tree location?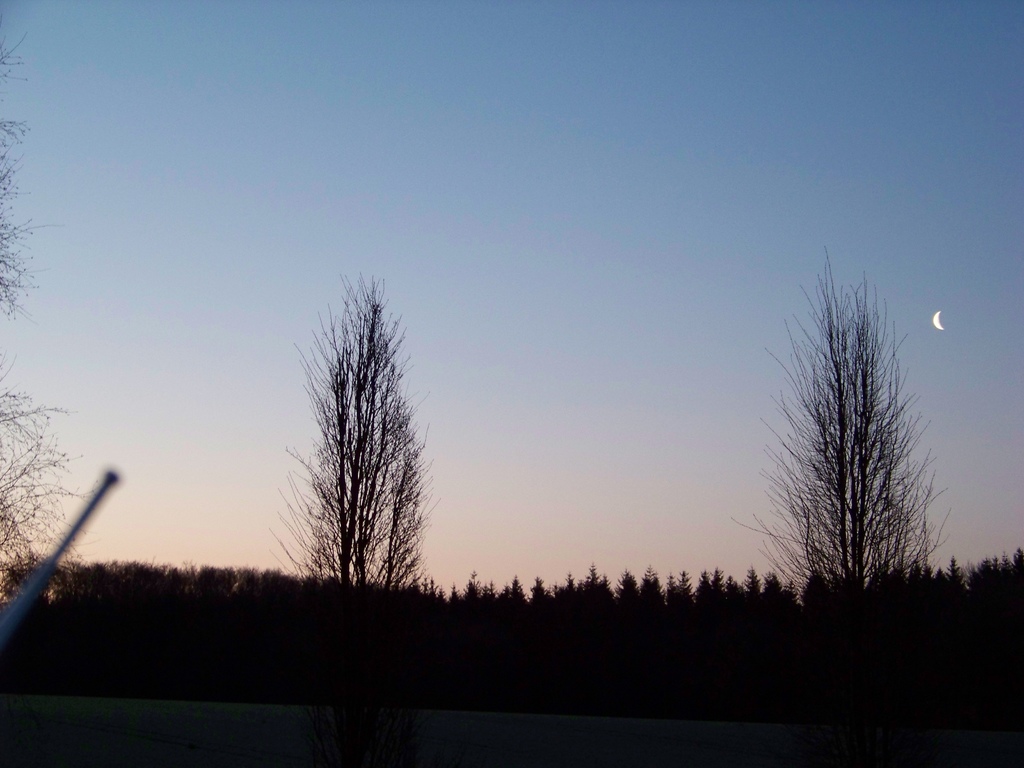
<box>250,260,431,613</box>
